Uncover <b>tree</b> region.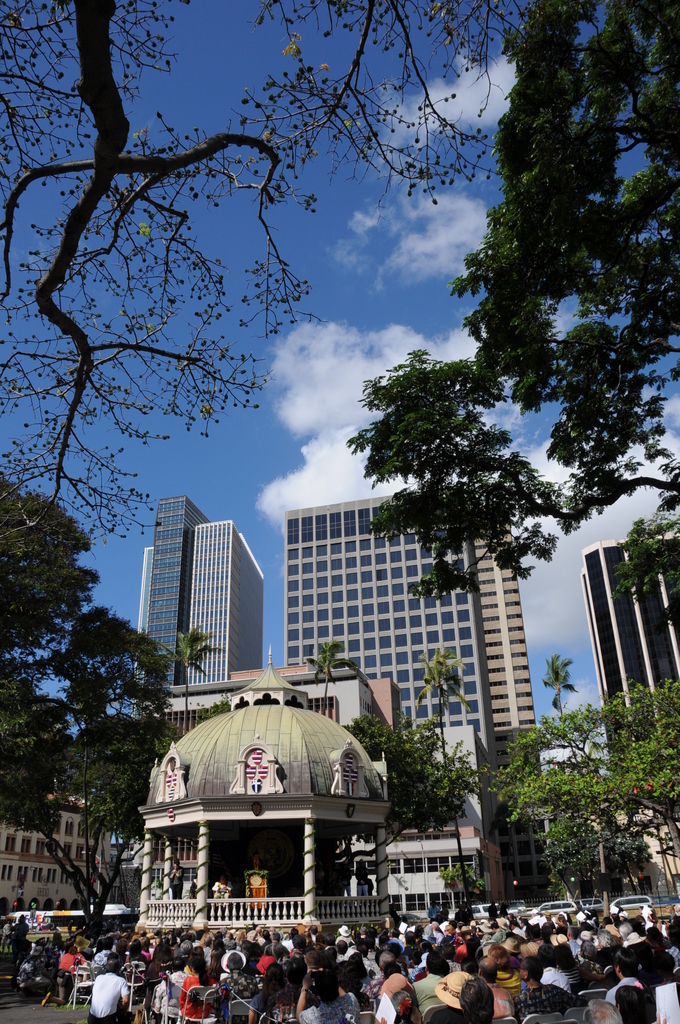
Uncovered: bbox=[292, 636, 371, 717].
